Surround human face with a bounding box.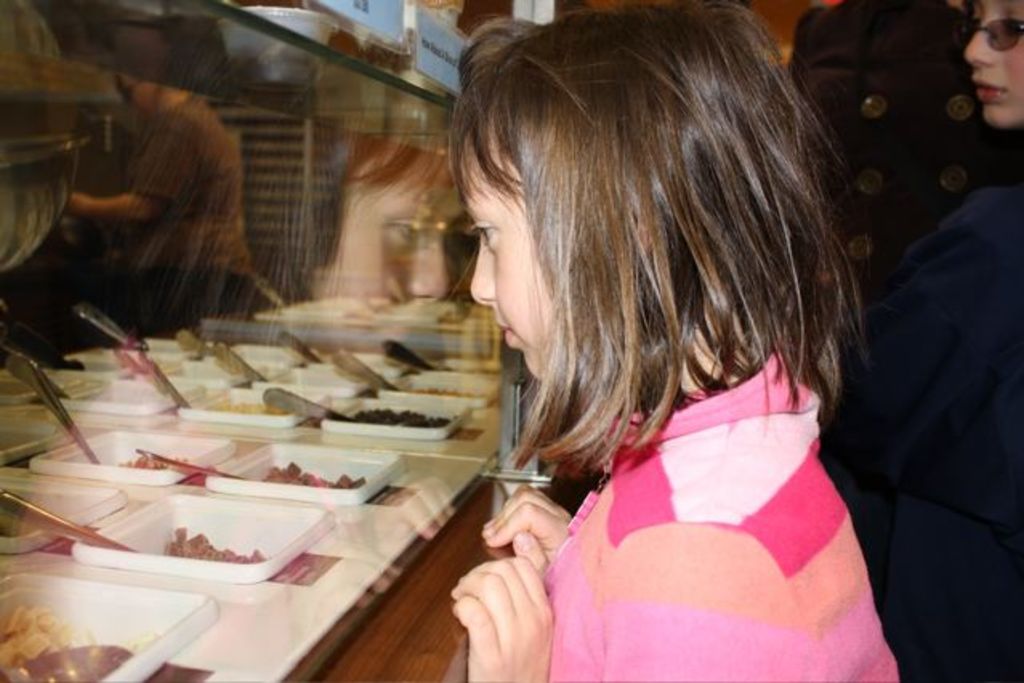
bbox(966, 0, 1022, 130).
